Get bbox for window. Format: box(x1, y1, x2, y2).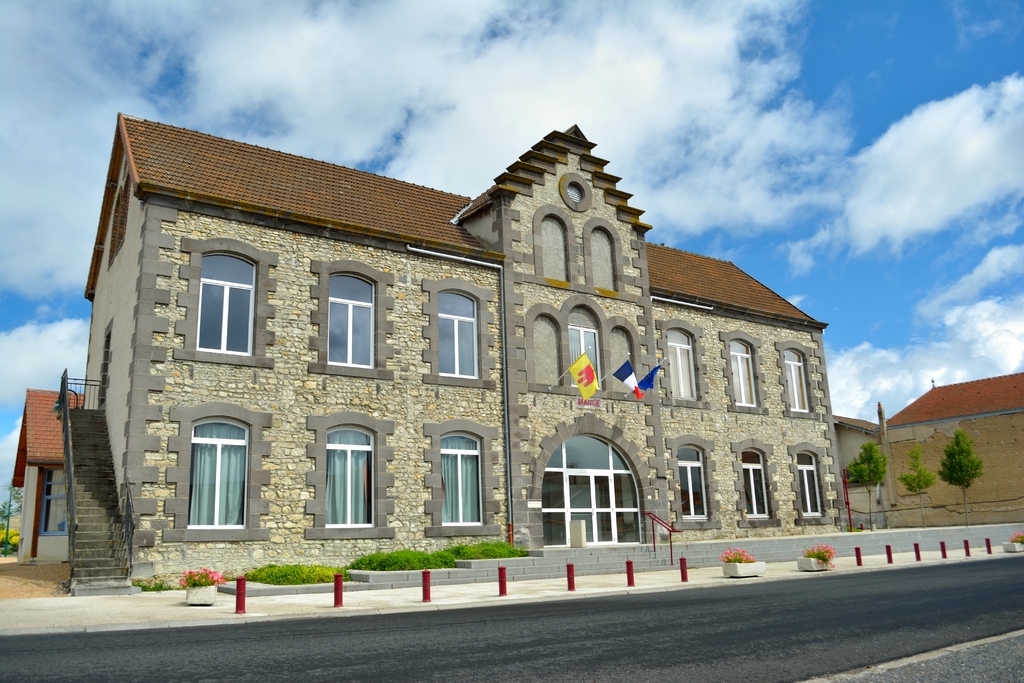
box(547, 468, 568, 548).
